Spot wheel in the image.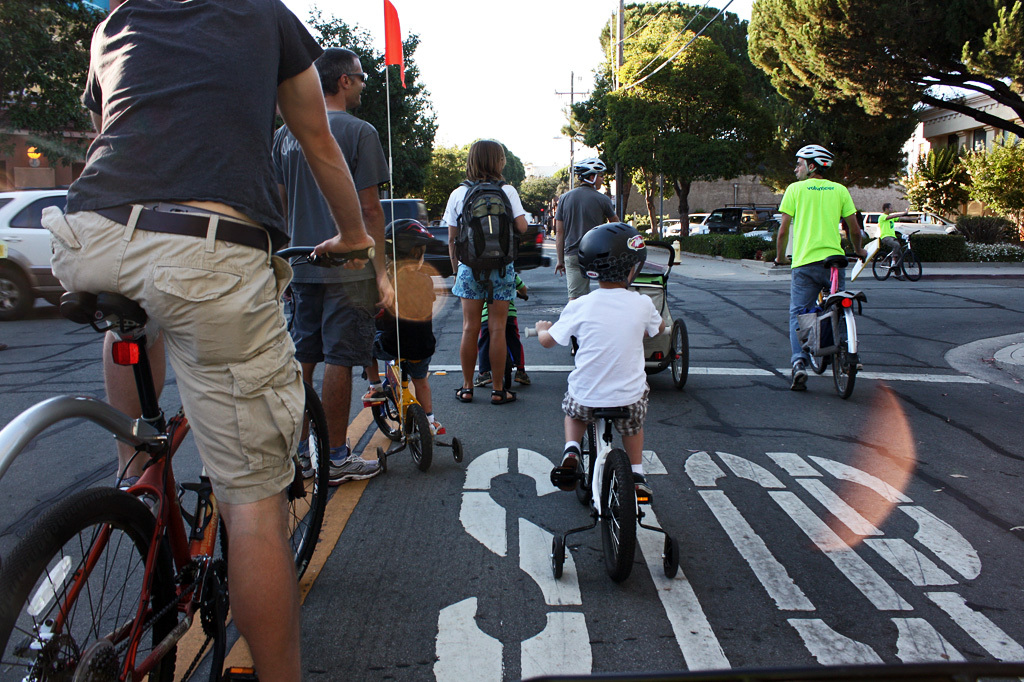
wheel found at [left=376, top=447, right=386, bottom=472].
